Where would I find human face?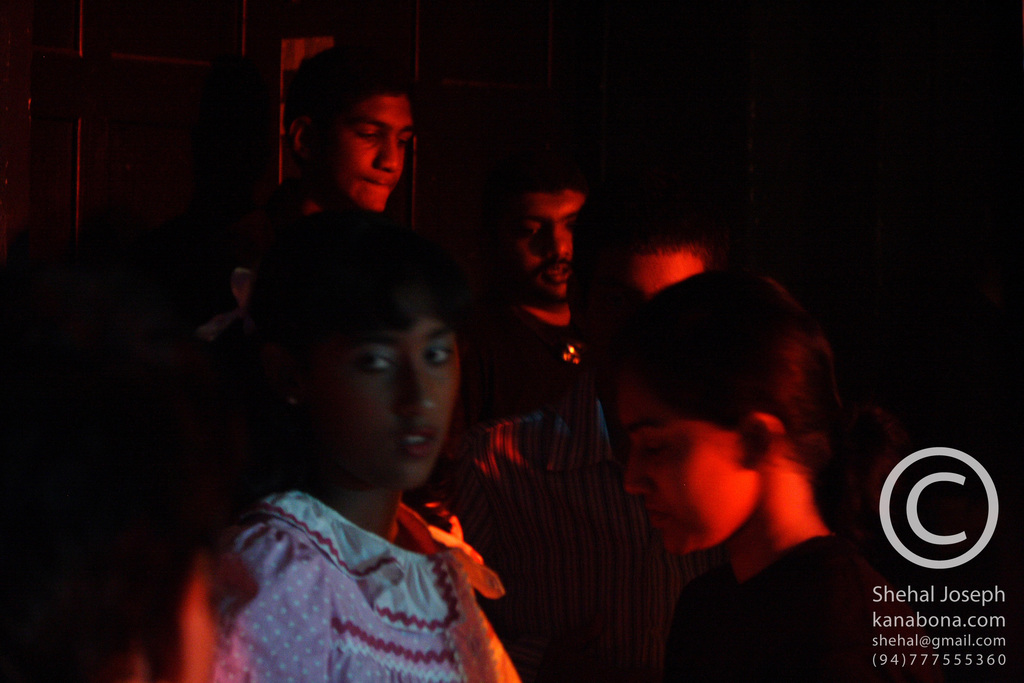
At [628,251,709,310].
